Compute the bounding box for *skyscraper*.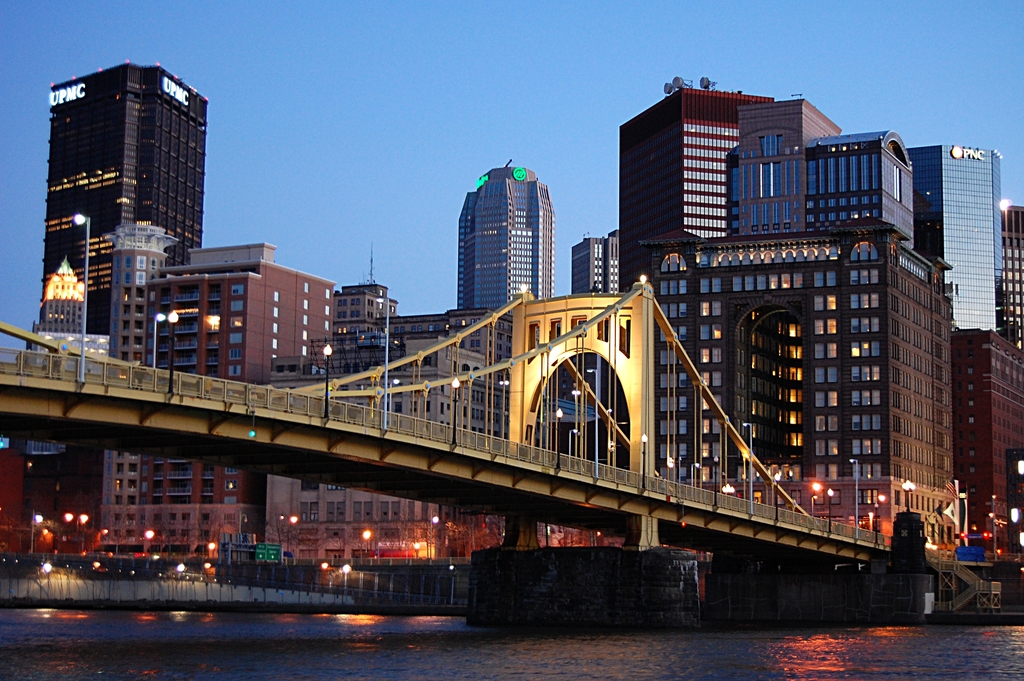
618/78/775/295.
